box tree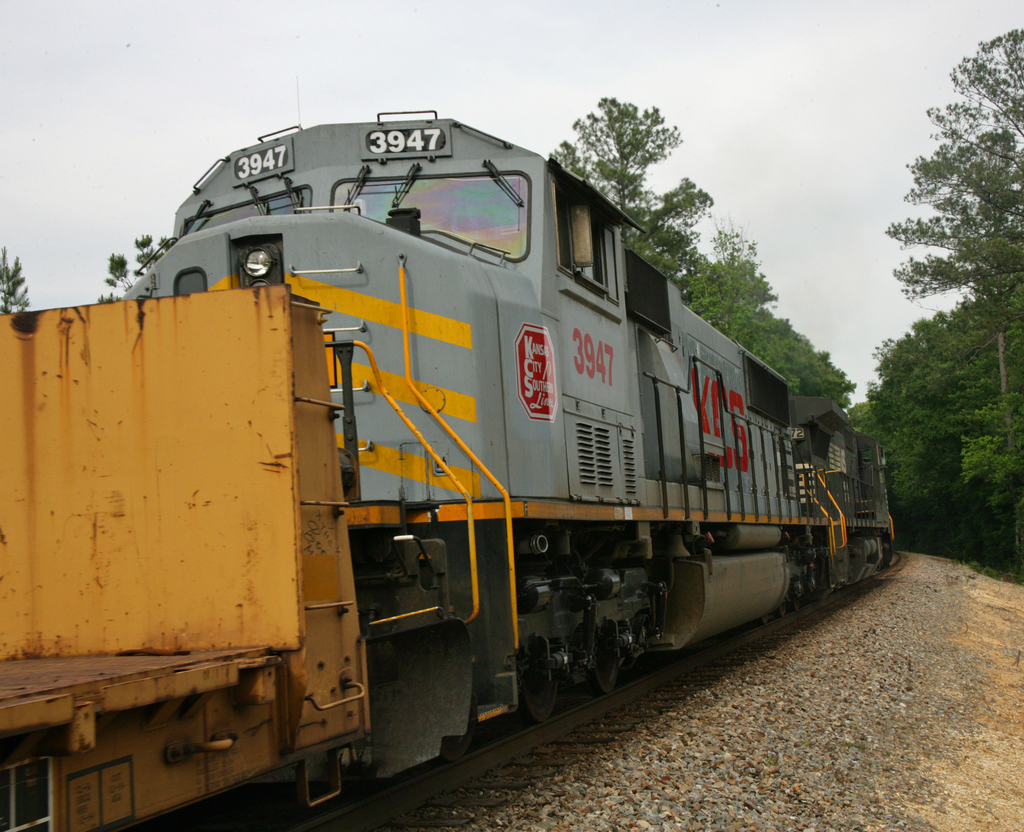
0 236 29 323
